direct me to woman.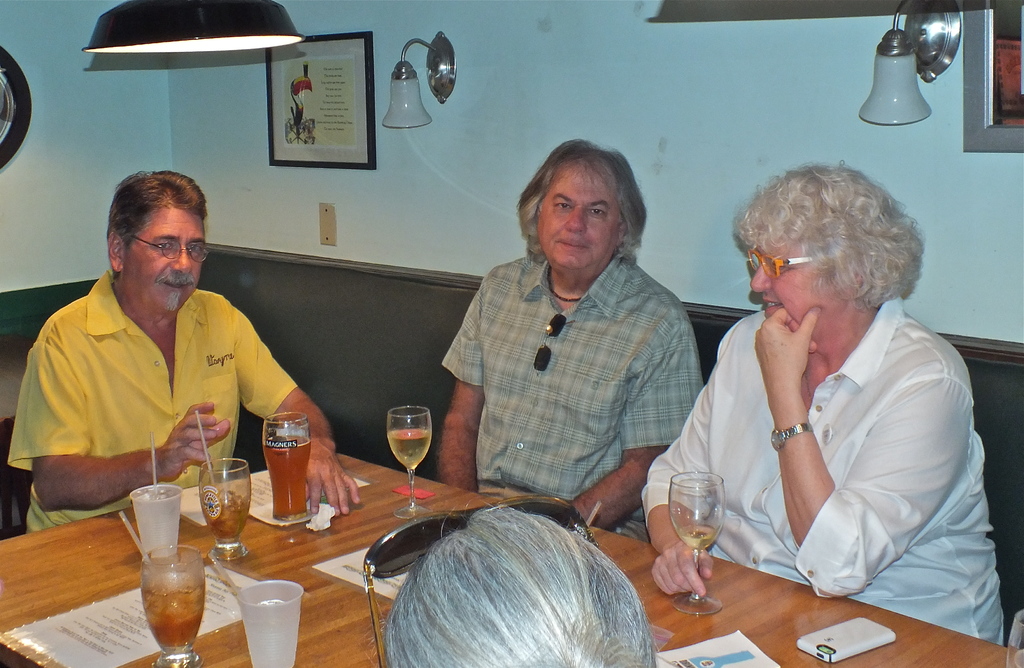
Direction: 657, 145, 984, 626.
